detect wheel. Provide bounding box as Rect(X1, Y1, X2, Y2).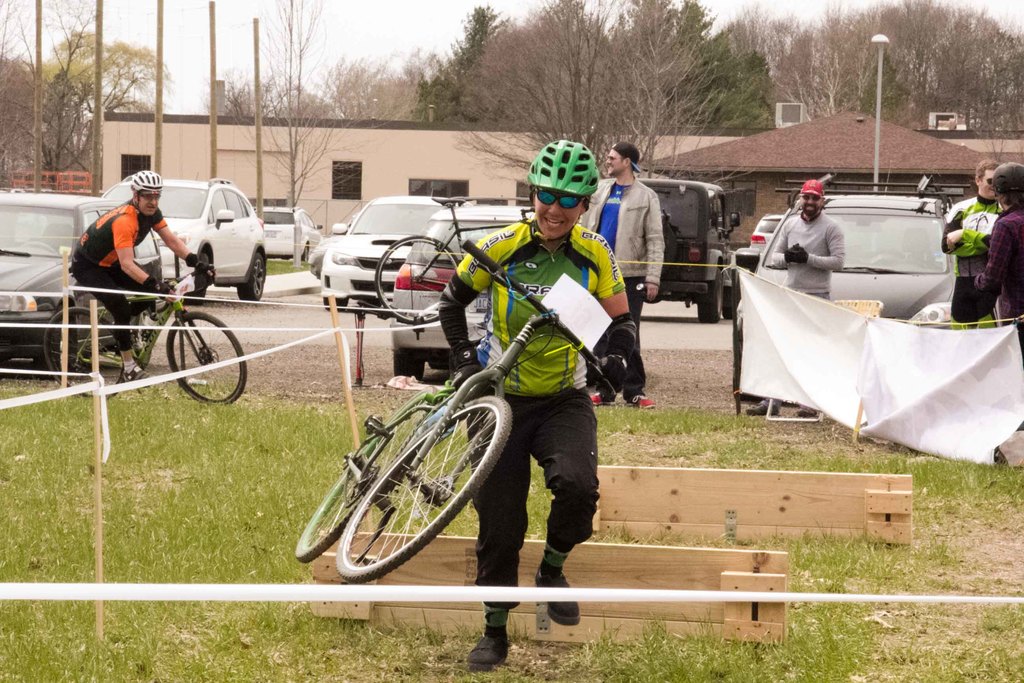
Rect(323, 296, 348, 312).
